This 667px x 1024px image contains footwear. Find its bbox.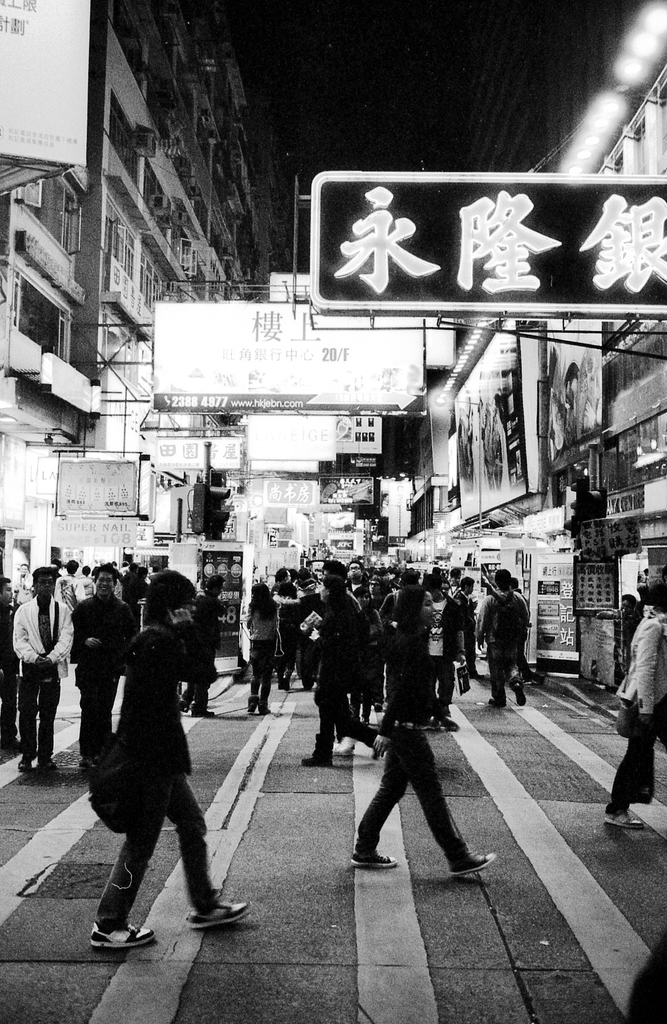
195 705 221 721.
